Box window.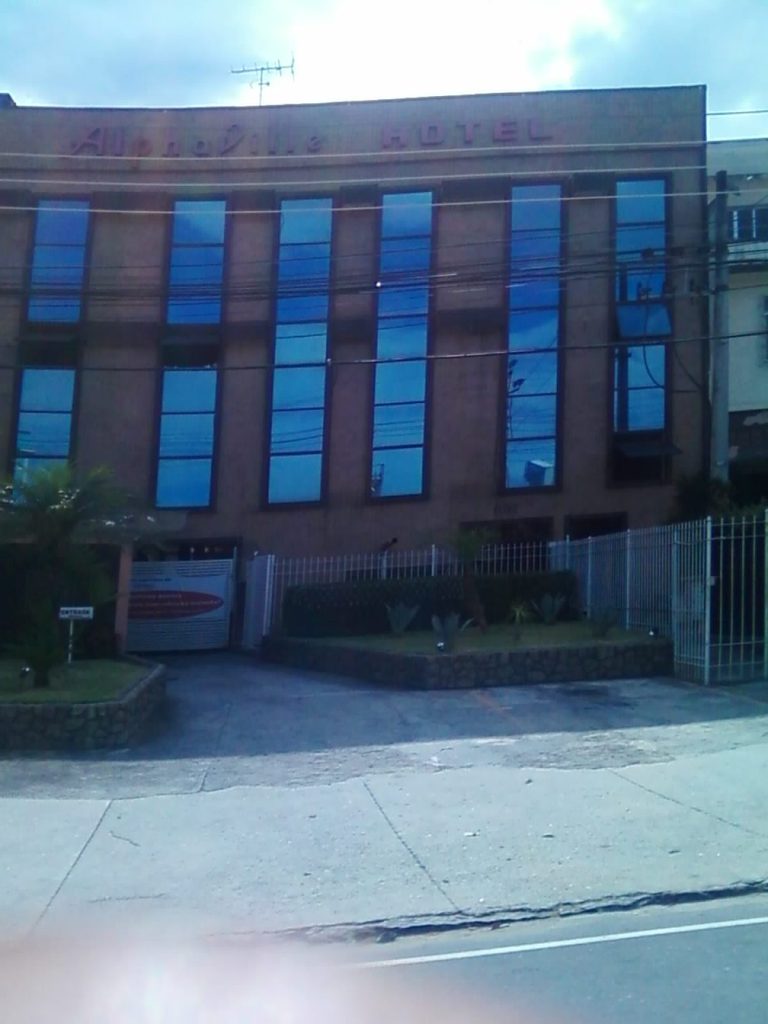
x1=484 y1=188 x2=560 y2=490.
